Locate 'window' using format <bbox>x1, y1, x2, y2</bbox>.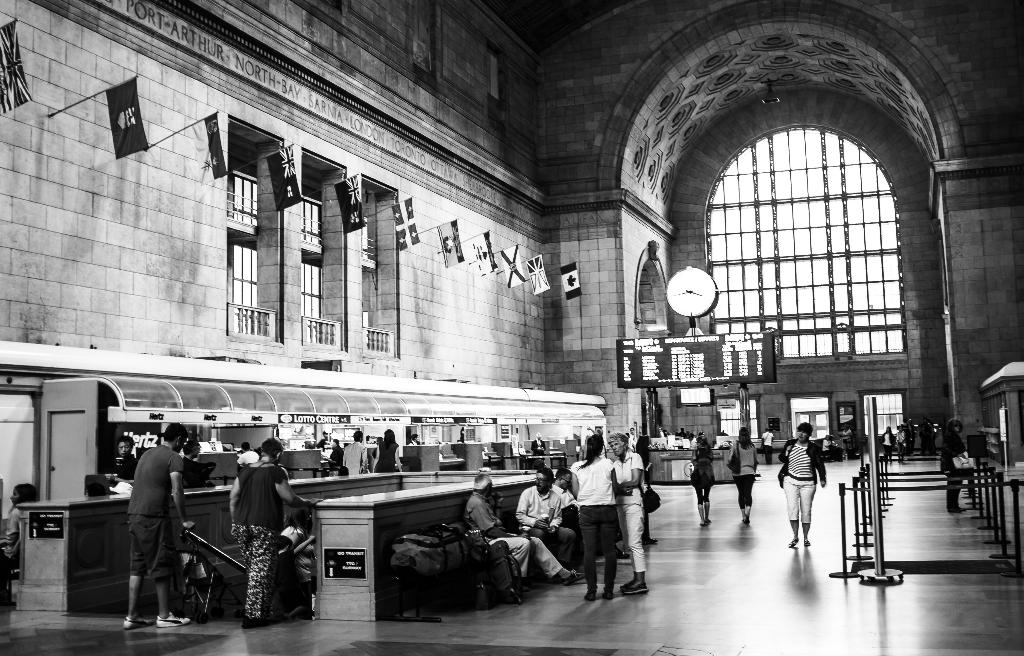
<bbox>711, 90, 936, 398</bbox>.
